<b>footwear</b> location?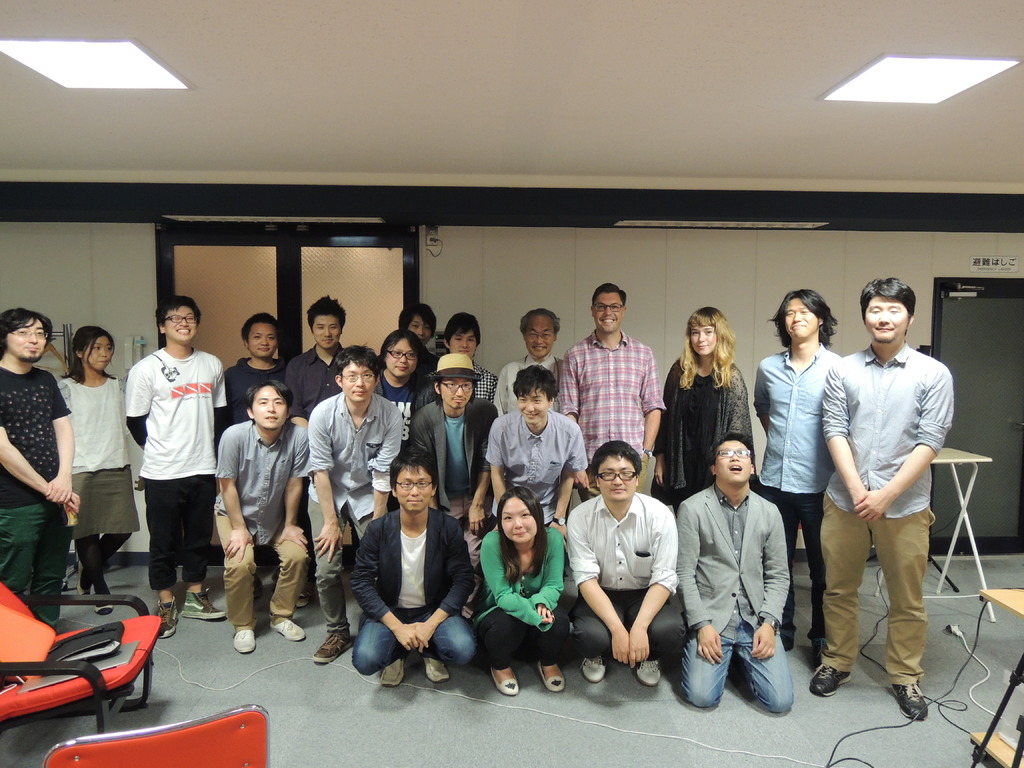
l=378, t=657, r=408, b=684
